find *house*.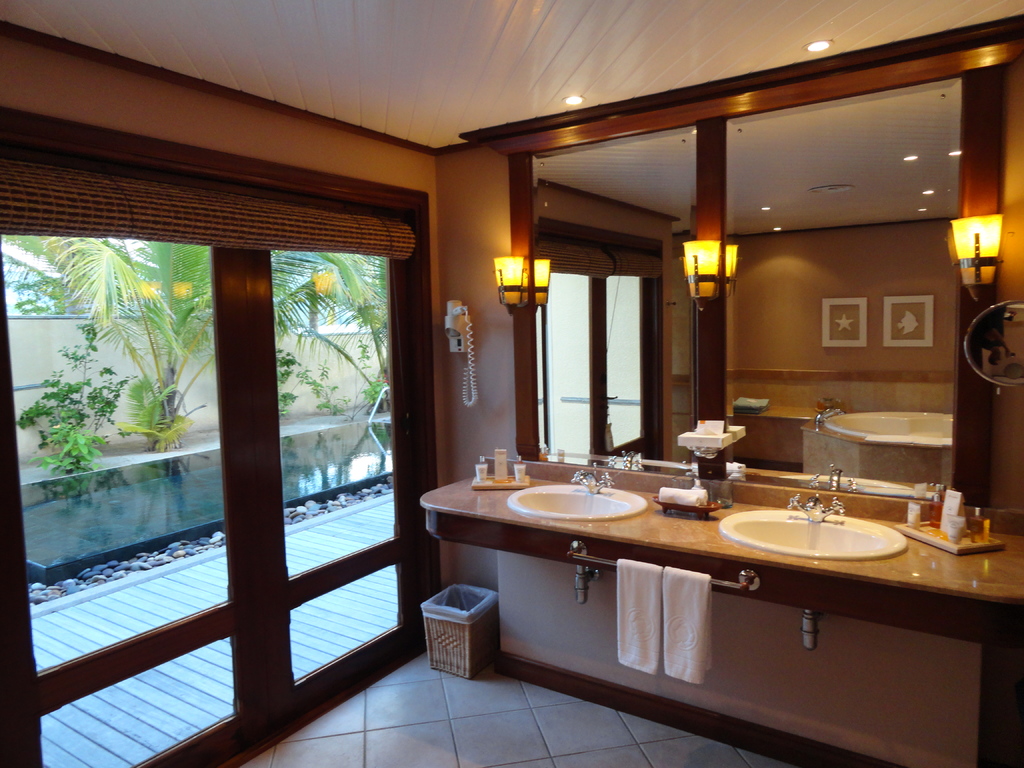
l=0, t=5, r=1023, b=765.
